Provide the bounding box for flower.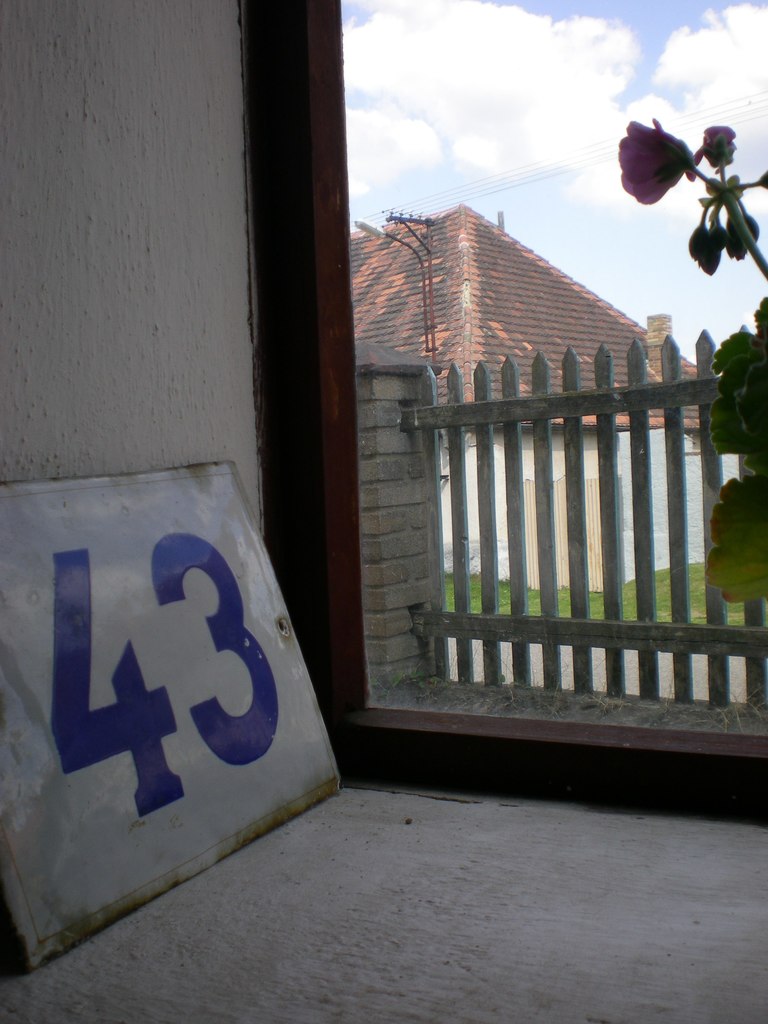
region(723, 213, 762, 262).
